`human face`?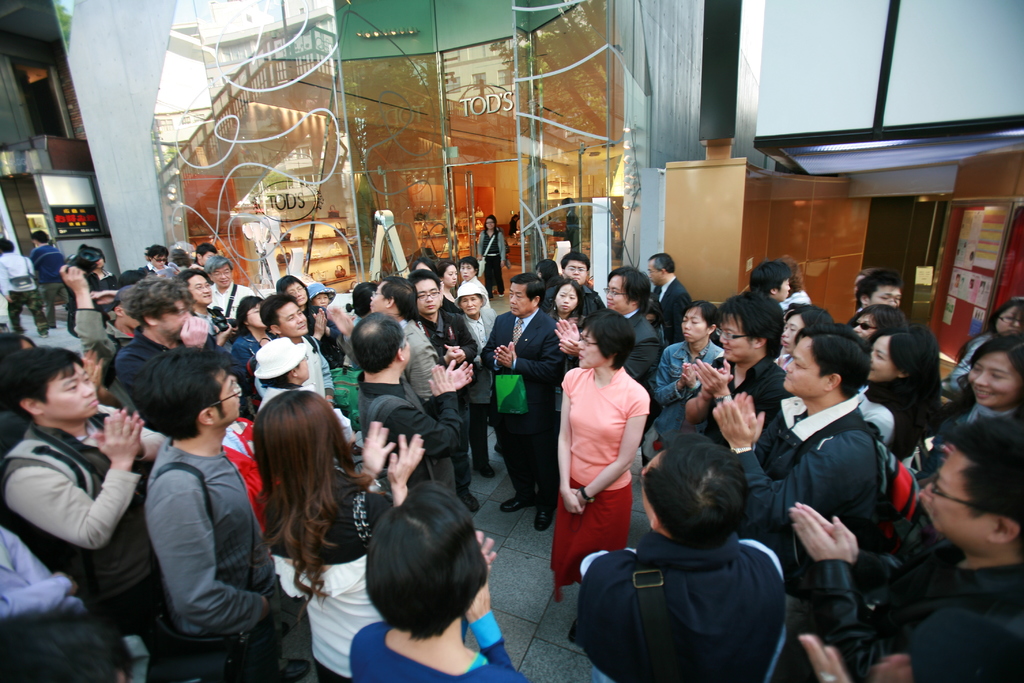
left=781, top=336, right=816, bottom=395
